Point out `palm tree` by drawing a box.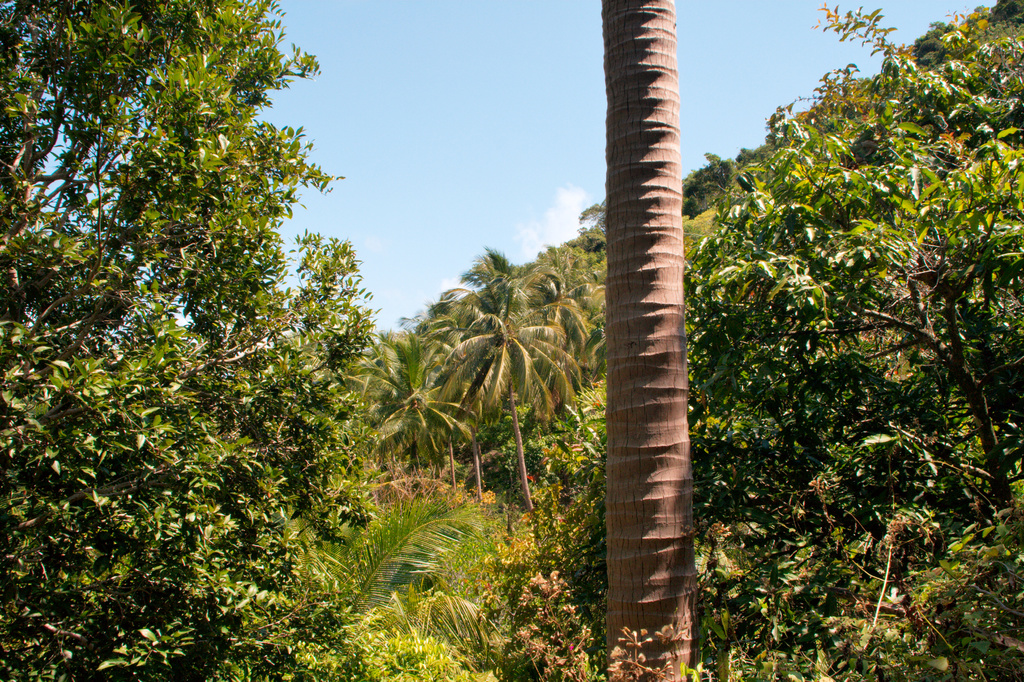
x1=358 y1=320 x2=438 y2=482.
